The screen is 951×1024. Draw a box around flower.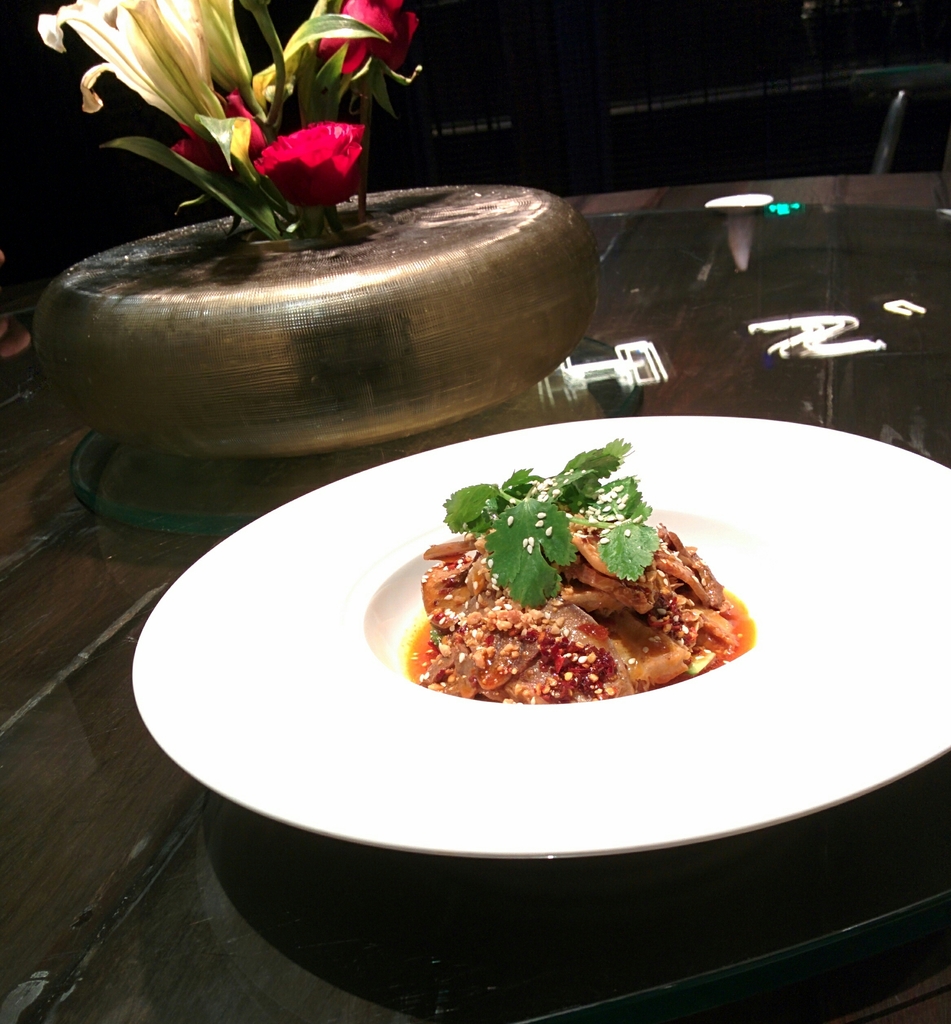
[x1=310, y1=1, x2=415, y2=81].
